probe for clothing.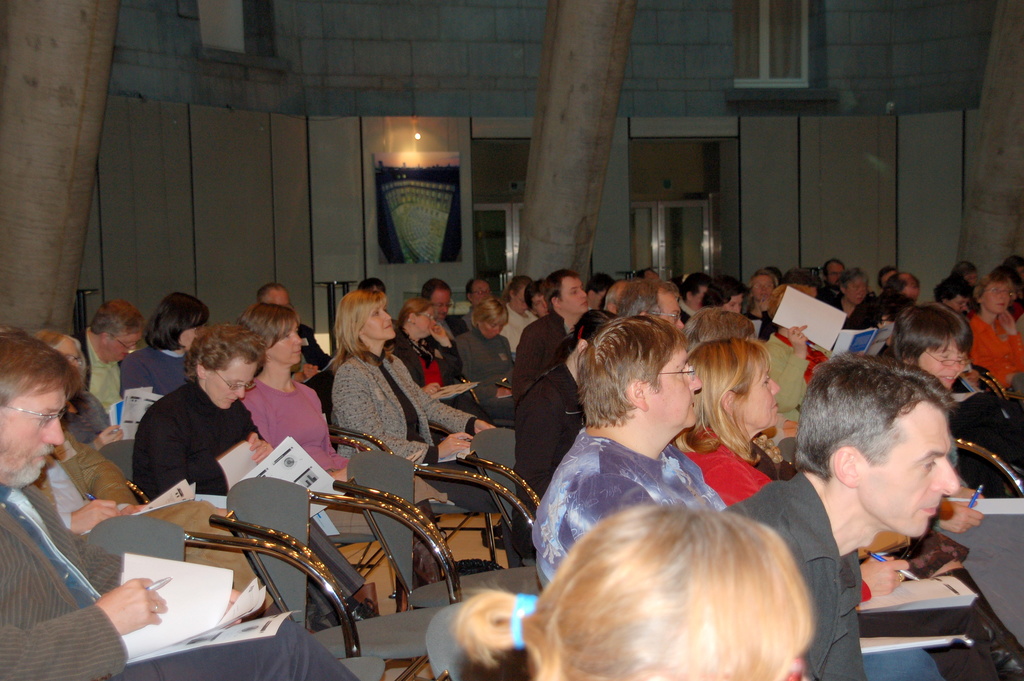
Probe result: box(527, 429, 735, 587).
